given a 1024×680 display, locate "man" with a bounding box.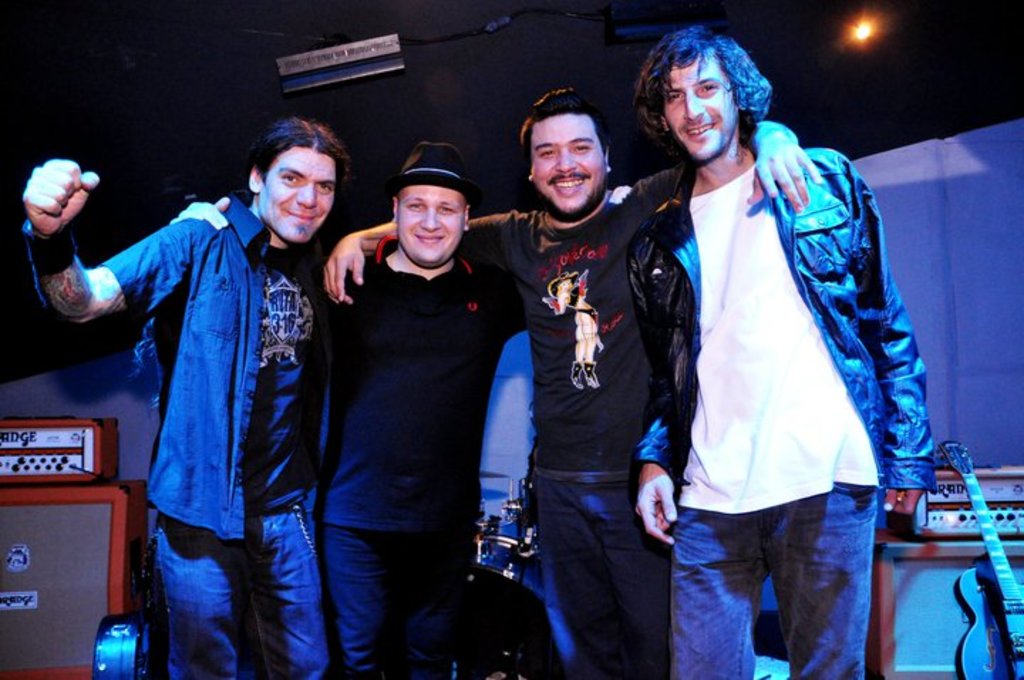
Located: box=[627, 21, 926, 679].
